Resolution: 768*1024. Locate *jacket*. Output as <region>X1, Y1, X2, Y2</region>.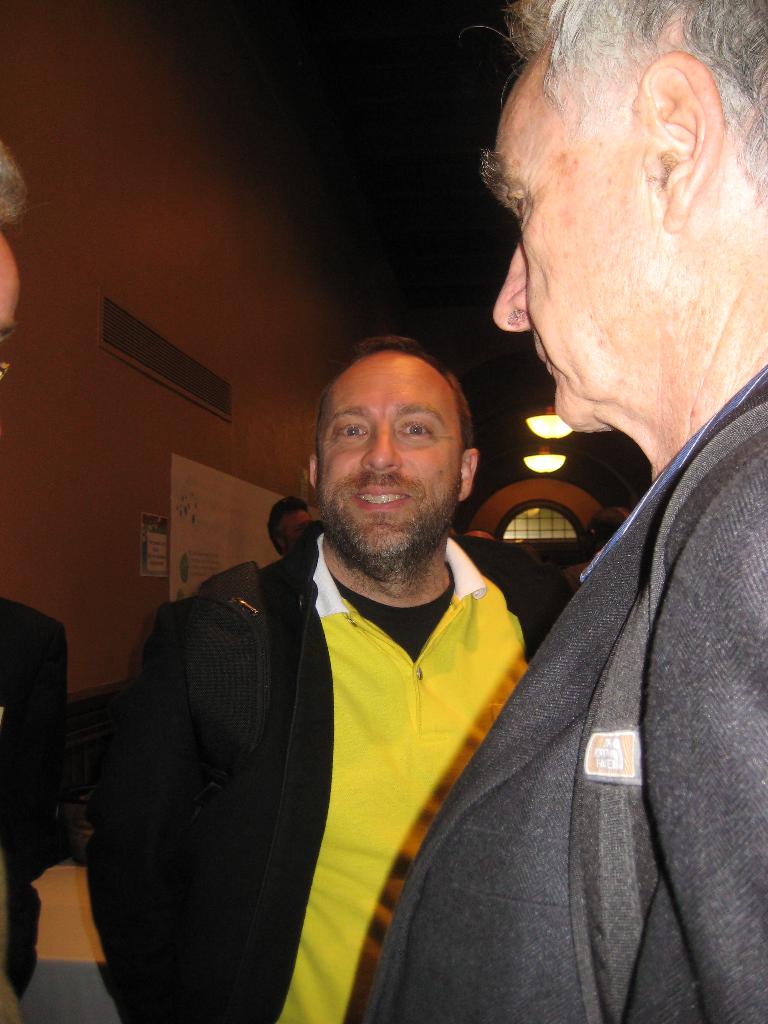
<region>353, 364, 767, 1023</region>.
